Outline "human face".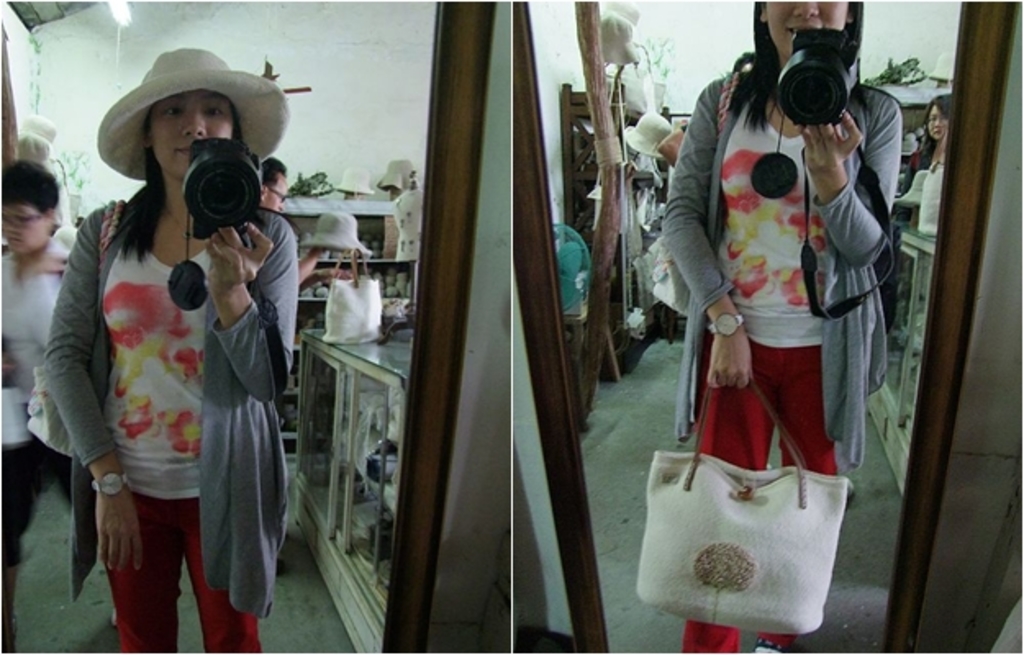
Outline: bbox=[763, 0, 847, 57].
